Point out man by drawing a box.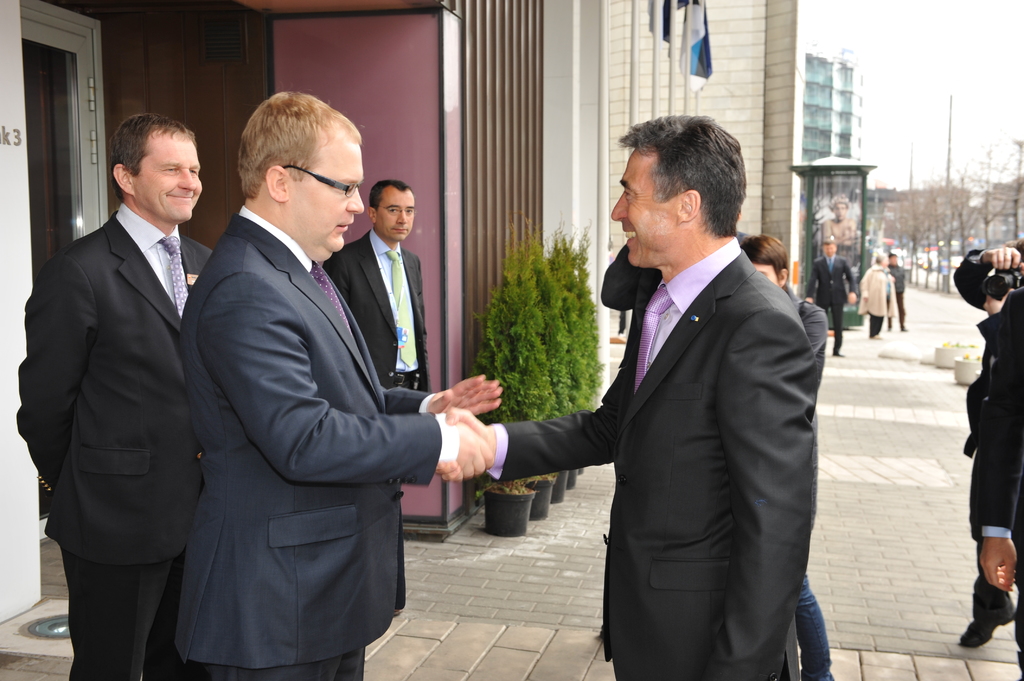
175:88:506:680.
